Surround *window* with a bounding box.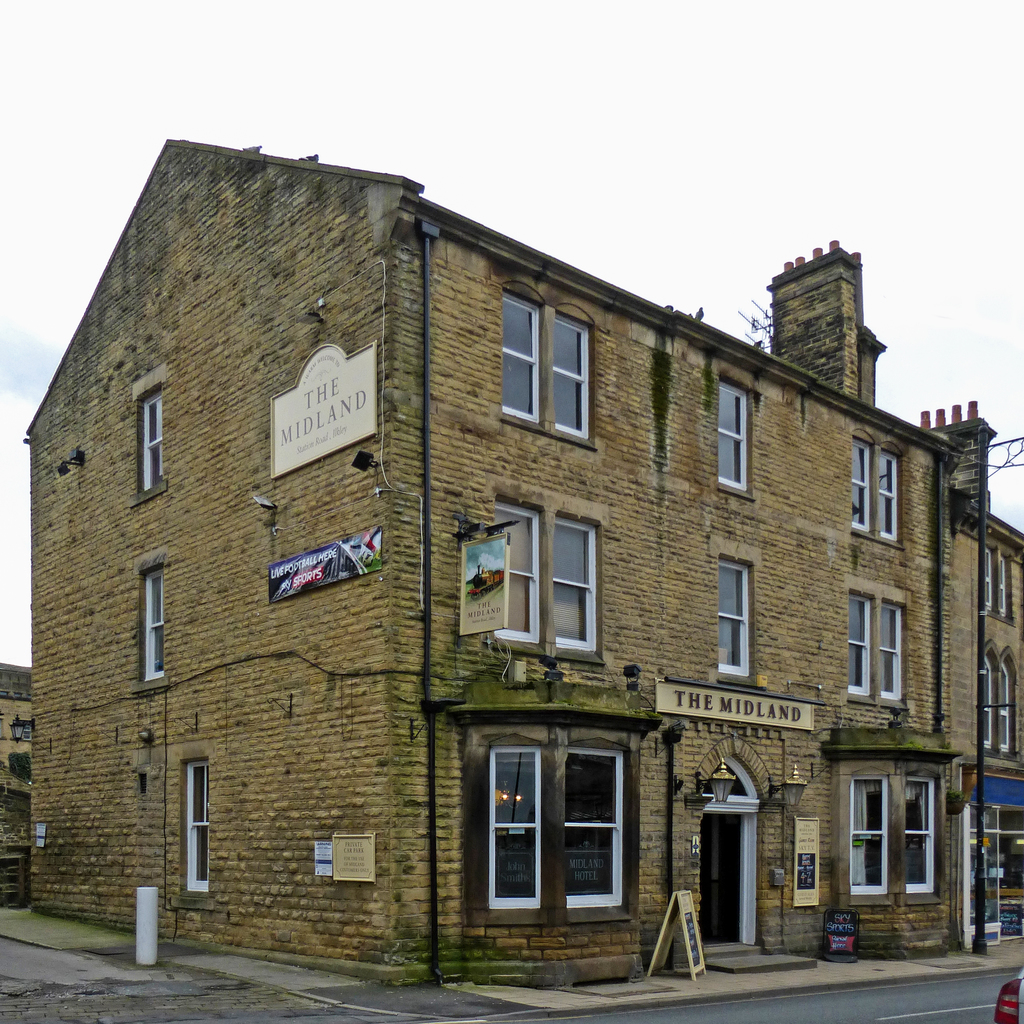
<bbox>180, 748, 218, 902</bbox>.
